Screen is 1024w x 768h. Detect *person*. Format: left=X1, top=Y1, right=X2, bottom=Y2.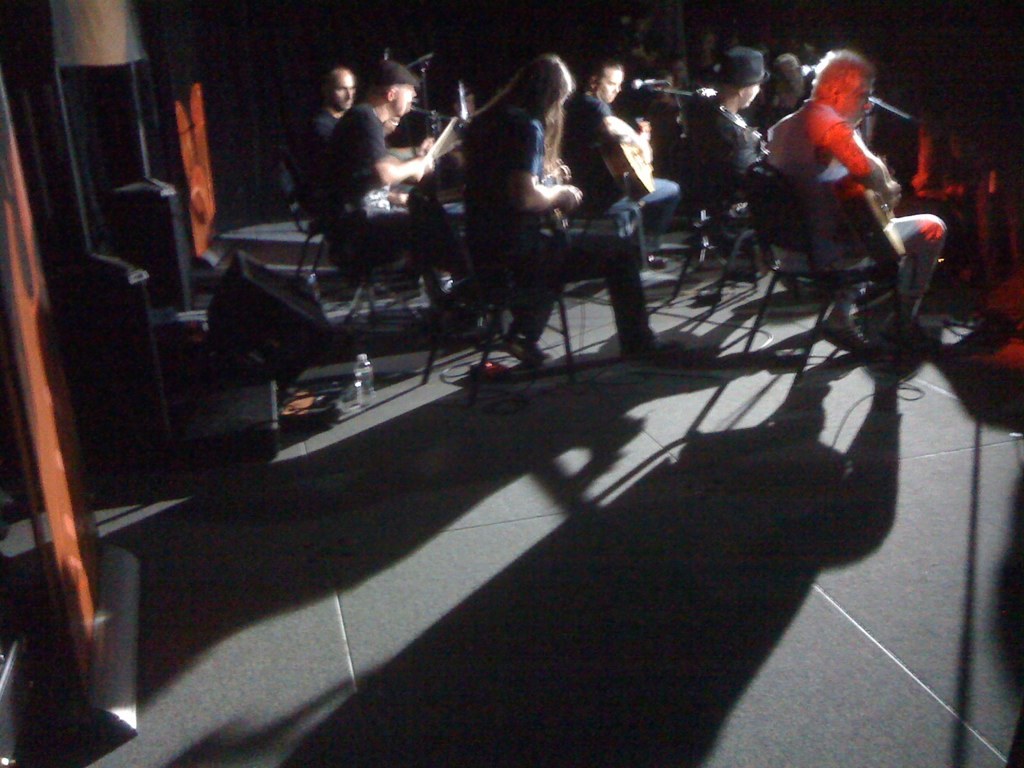
left=320, top=59, right=476, bottom=331.
